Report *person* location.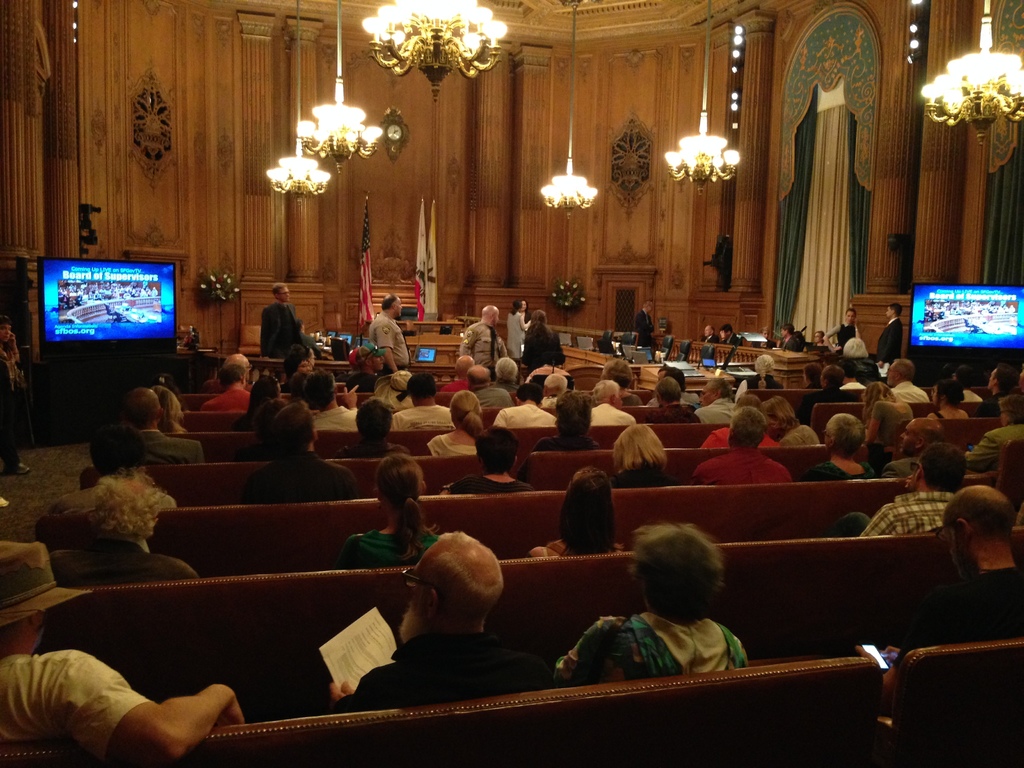
Report: (left=367, top=293, right=409, bottom=372).
